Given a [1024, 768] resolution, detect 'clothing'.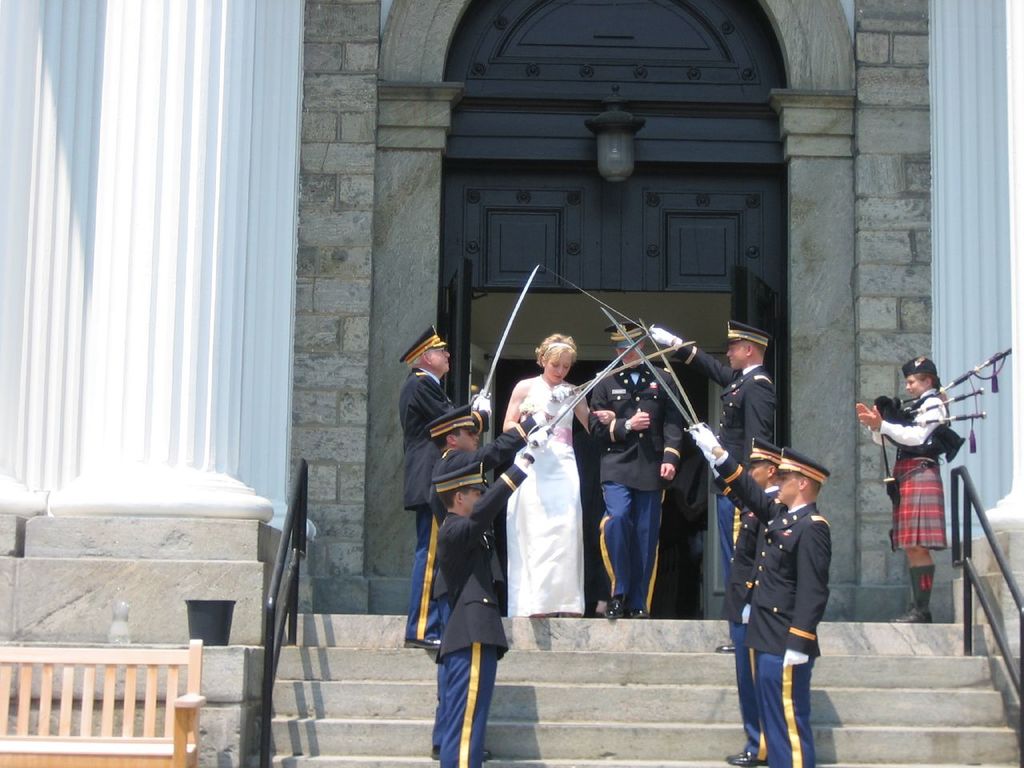
<region>591, 360, 686, 628</region>.
